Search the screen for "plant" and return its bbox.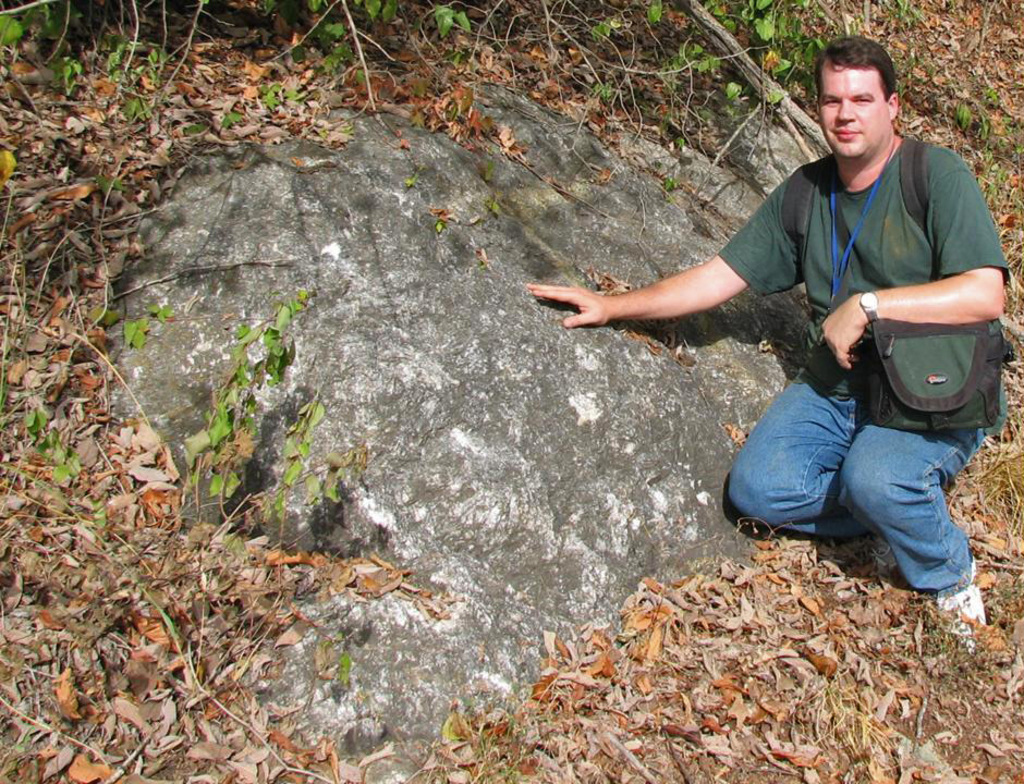
Found: Rect(618, 2, 690, 27).
